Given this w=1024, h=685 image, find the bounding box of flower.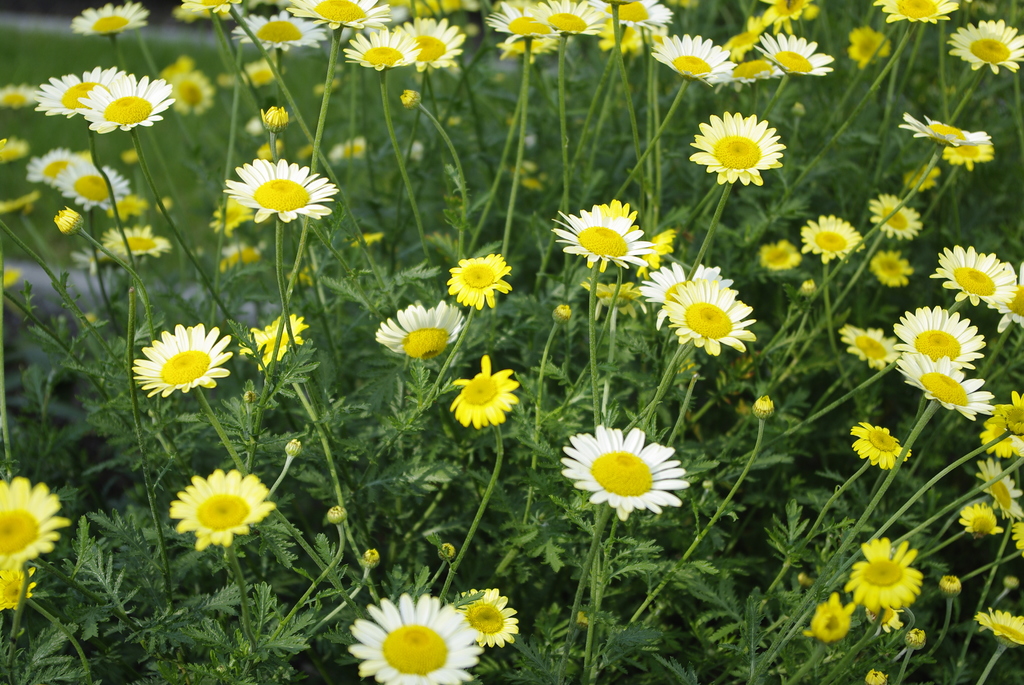
(left=225, top=155, right=344, bottom=226).
